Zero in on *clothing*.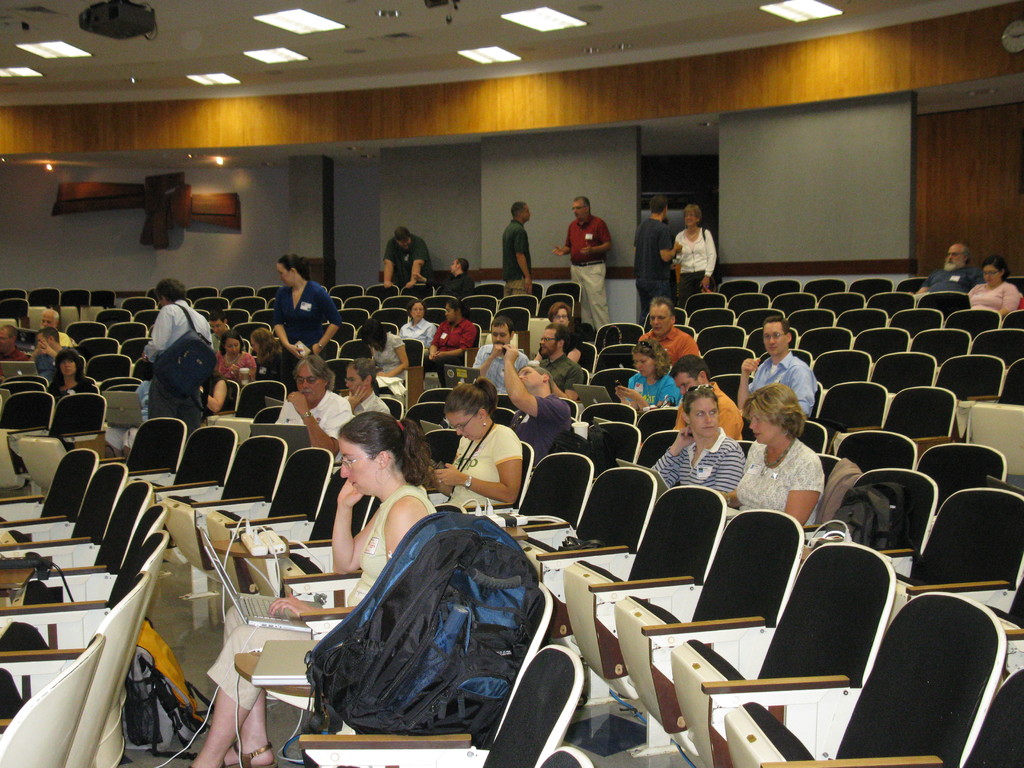
Zeroed in: region(0, 344, 28, 365).
